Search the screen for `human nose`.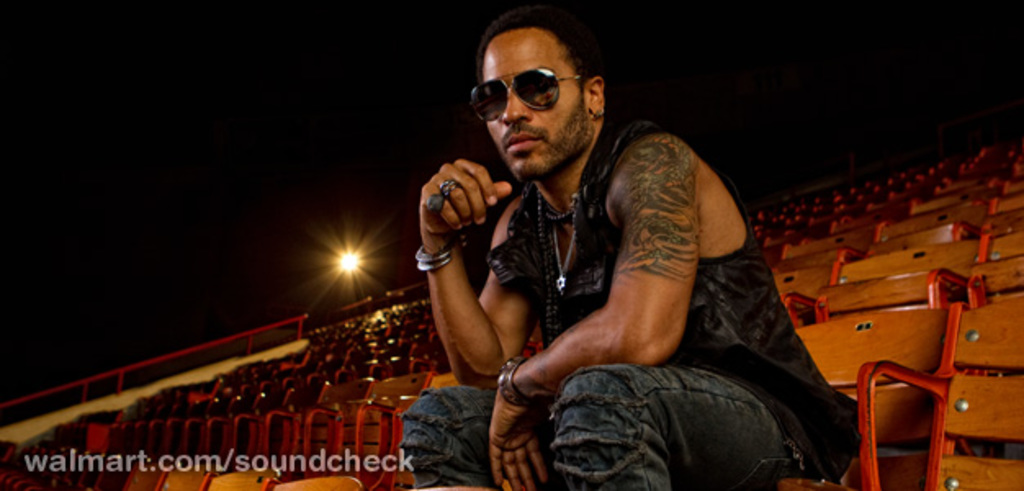
Found at crop(504, 90, 537, 123).
